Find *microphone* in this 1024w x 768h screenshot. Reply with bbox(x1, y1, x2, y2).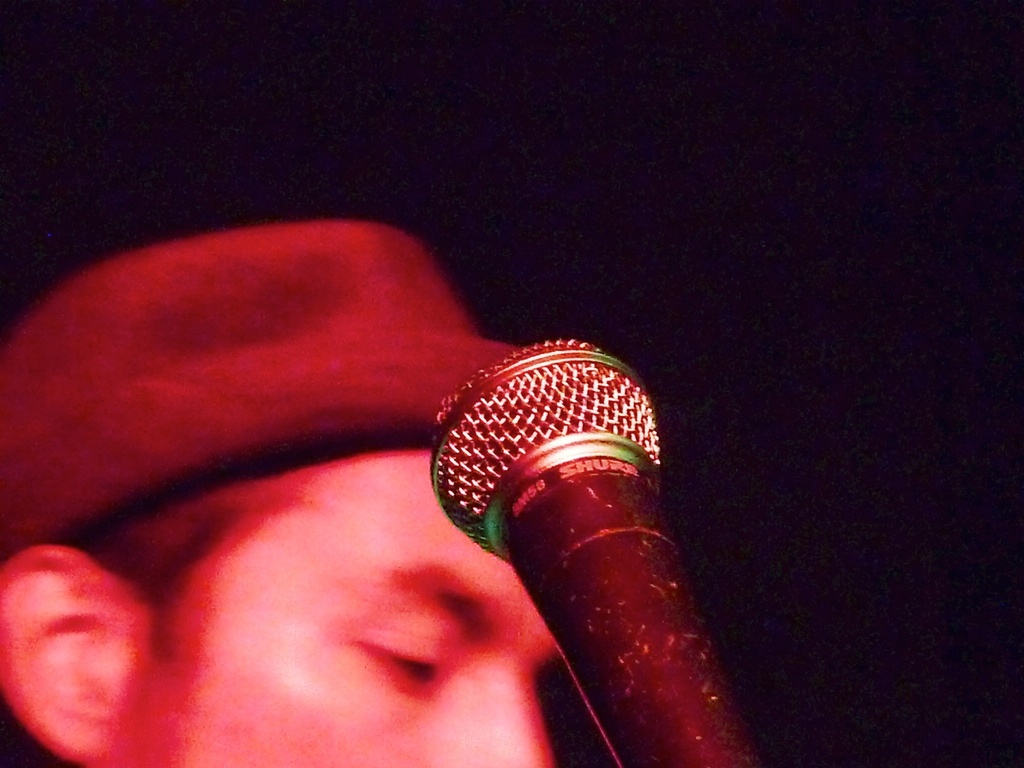
bbox(410, 319, 742, 751).
